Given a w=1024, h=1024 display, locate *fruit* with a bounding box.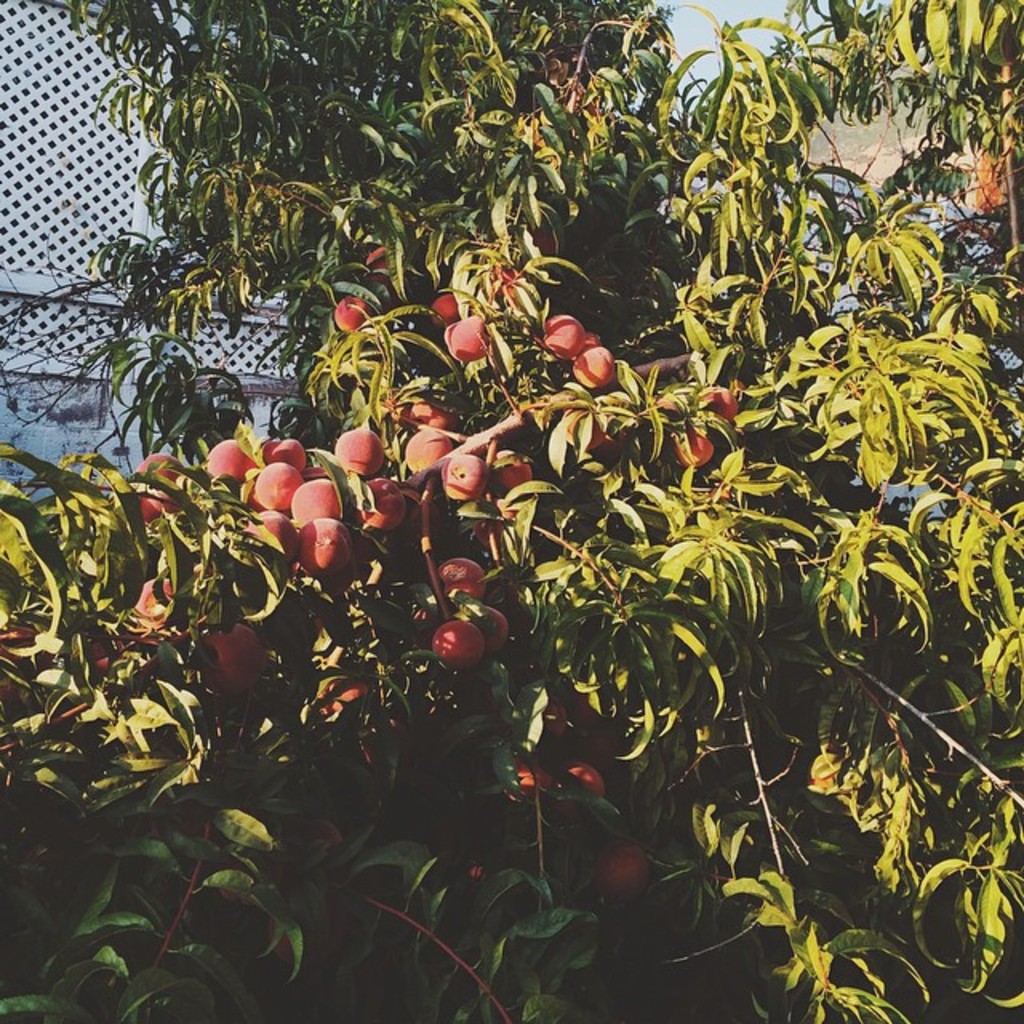
Located: BBox(488, 454, 536, 499).
